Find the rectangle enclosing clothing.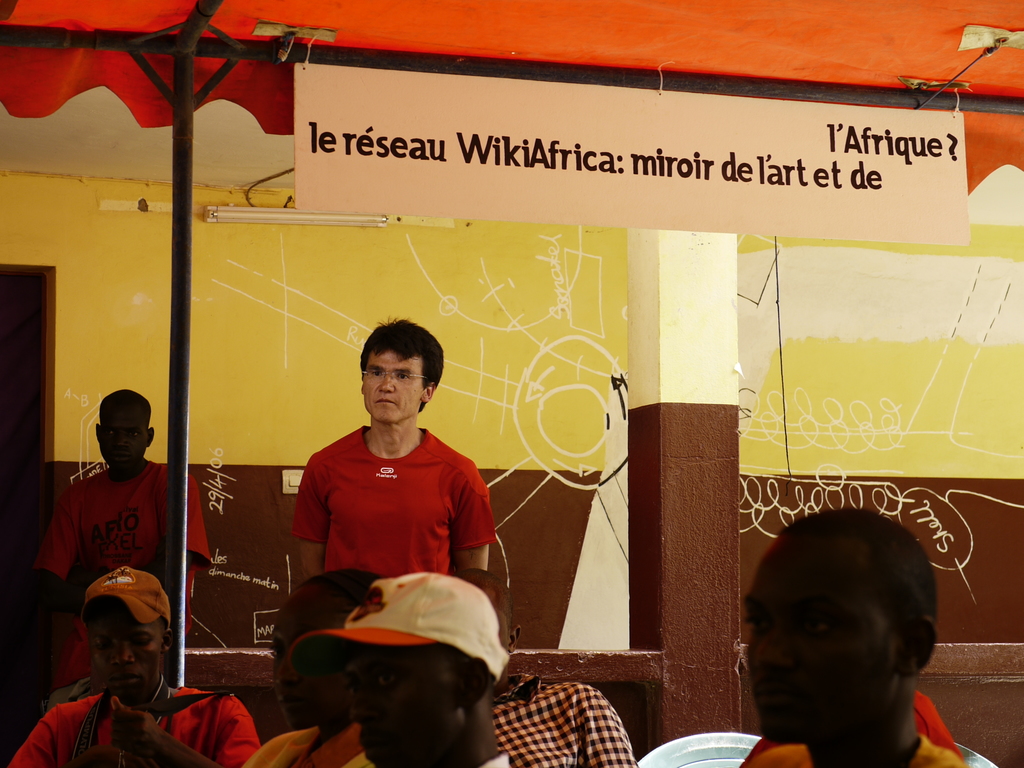
{"x1": 38, "y1": 459, "x2": 233, "y2": 582}.
